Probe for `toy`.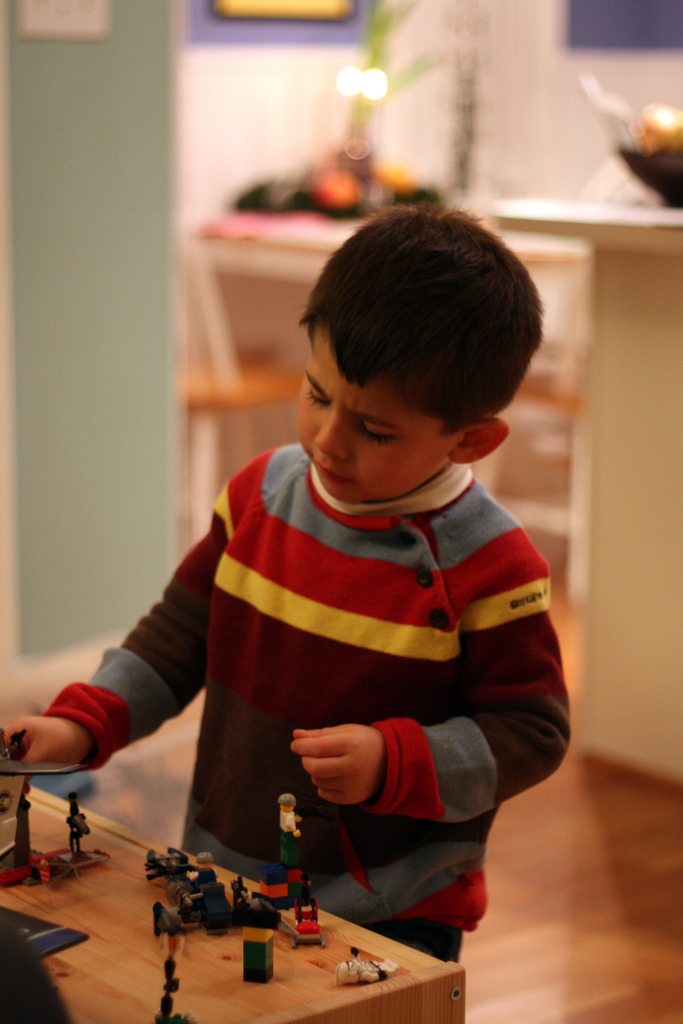
Probe result: 336 946 402 984.
